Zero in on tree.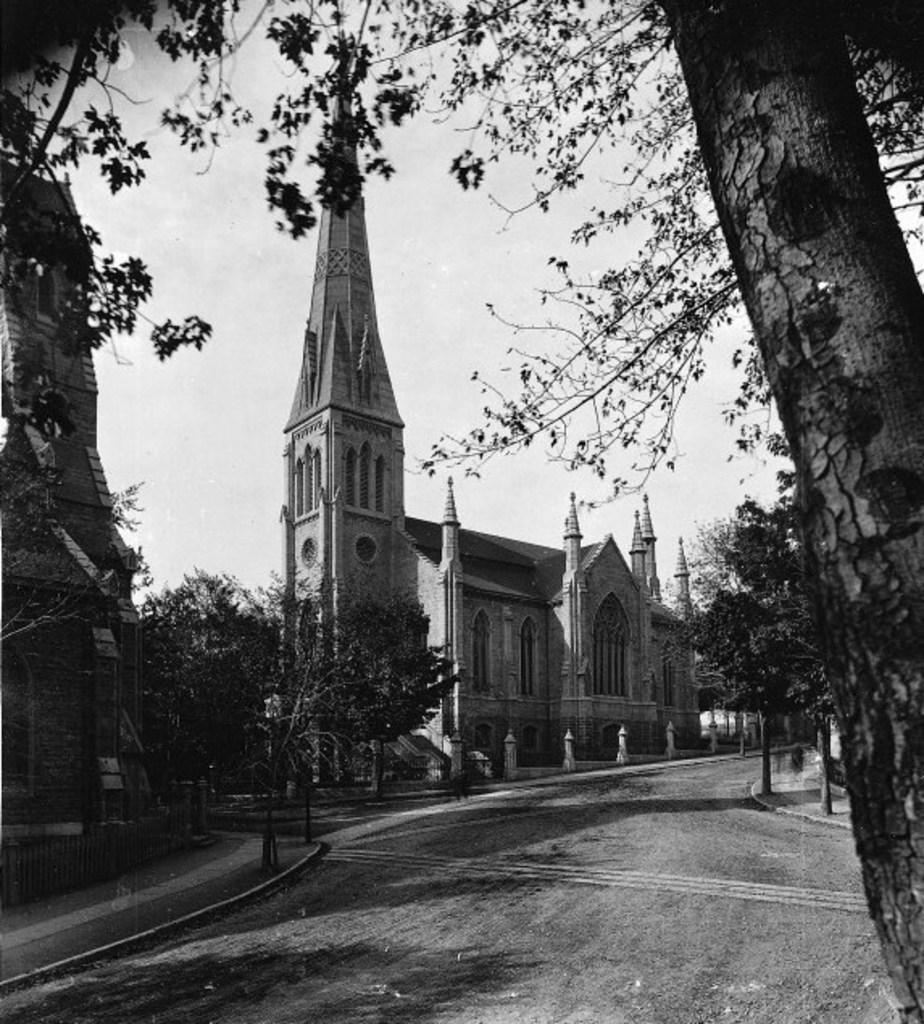
Zeroed in: left=292, top=582, right=450, bottom=798.
